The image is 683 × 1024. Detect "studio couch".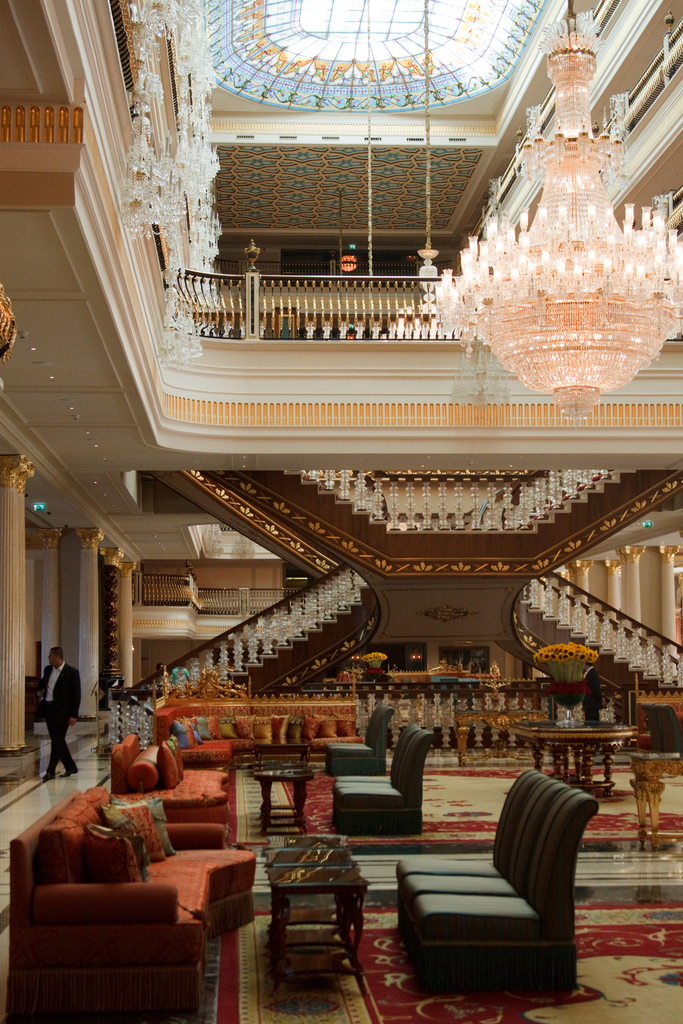
Detection: rect(13, 771, 243, 1016).
